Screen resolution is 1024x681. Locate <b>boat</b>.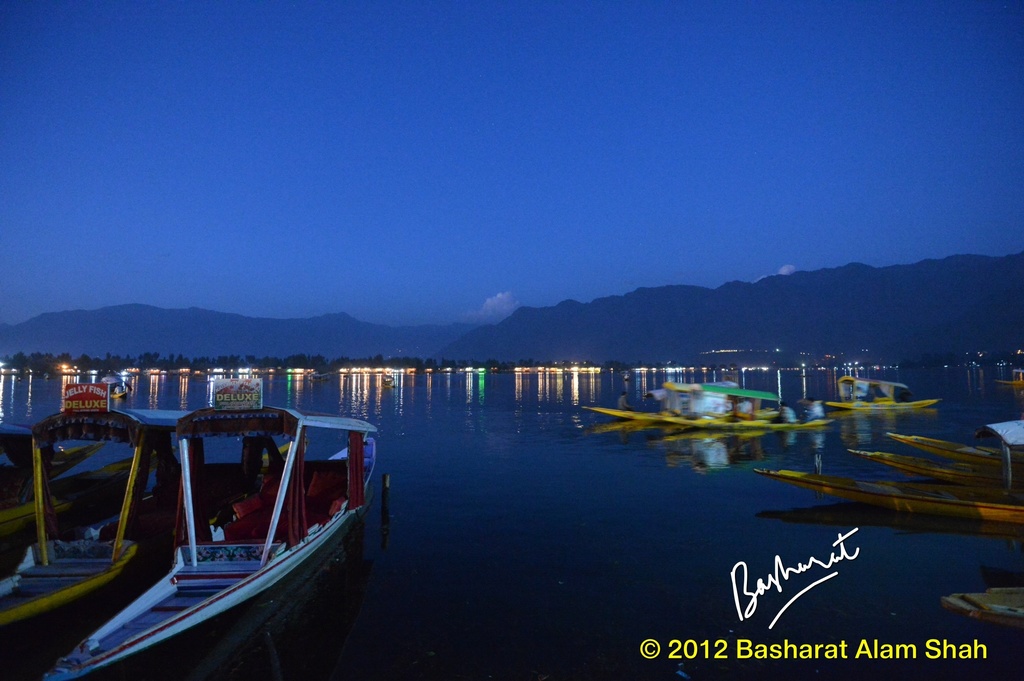
locate(581, 384, 829, 431).
